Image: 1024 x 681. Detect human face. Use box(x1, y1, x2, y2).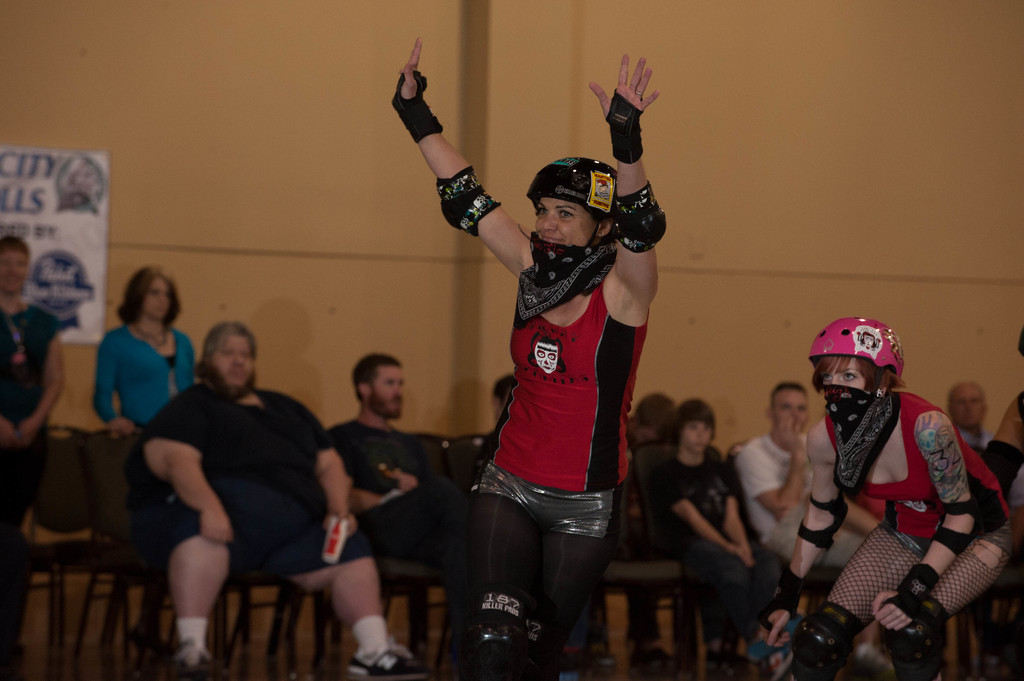
box(776, 390, 820, 433).
